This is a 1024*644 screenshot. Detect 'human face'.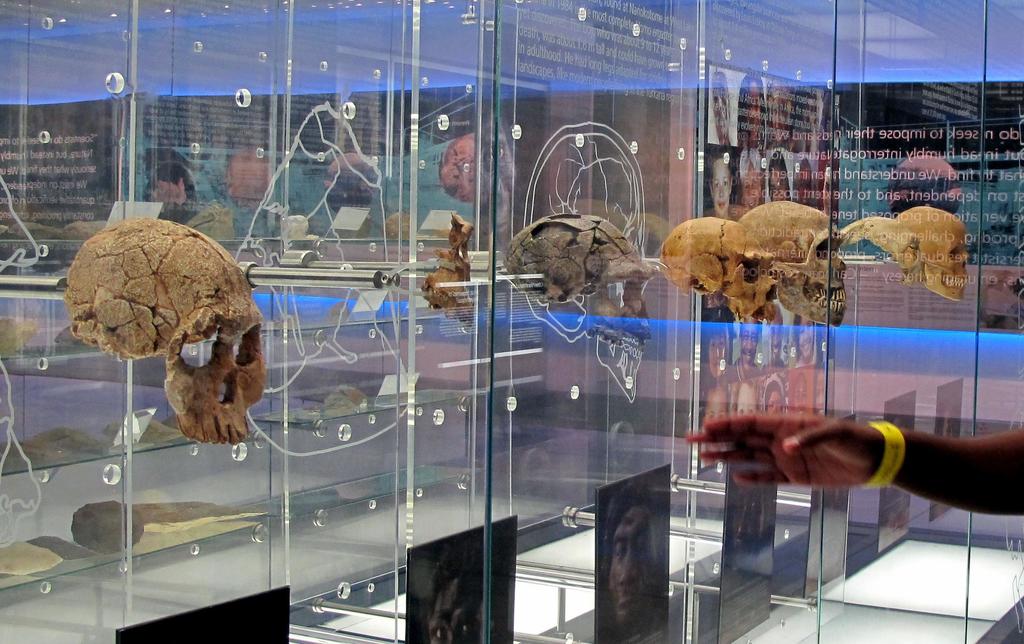
(709,336,726,374).
